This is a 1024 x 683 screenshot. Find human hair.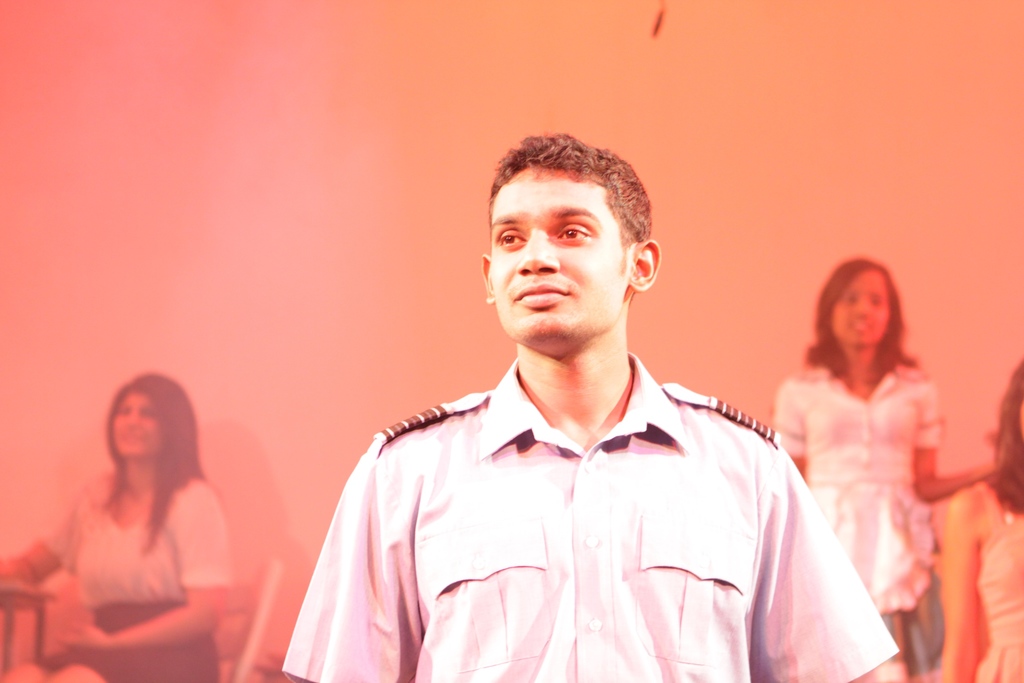
Bounding box: box(91, 373, 204, 549).
